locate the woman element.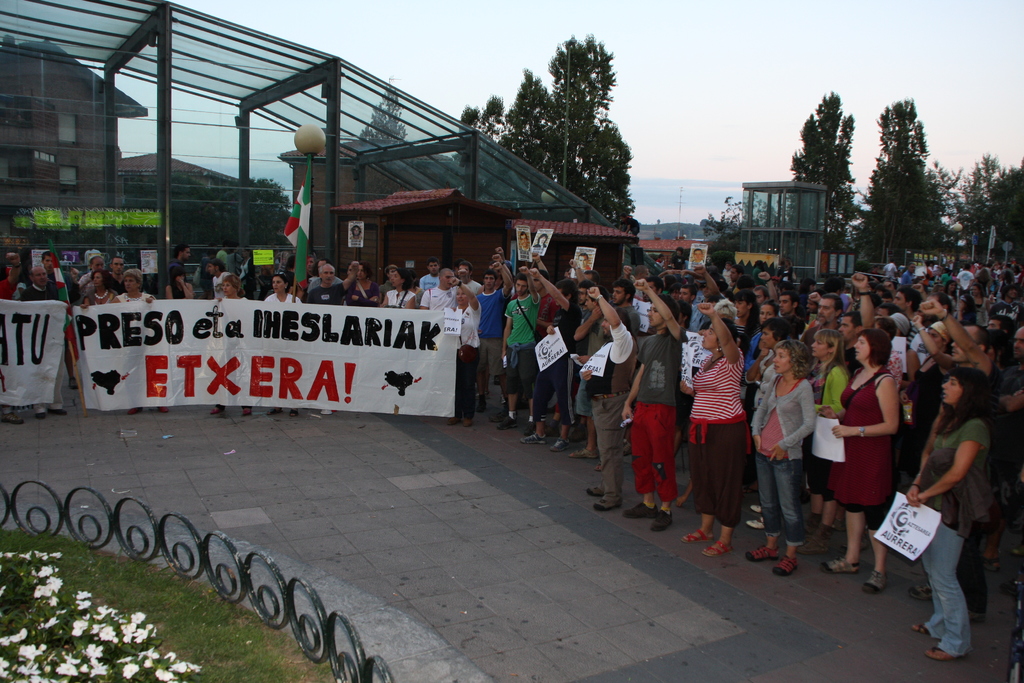
Element bbox: [679,305,752,555].
